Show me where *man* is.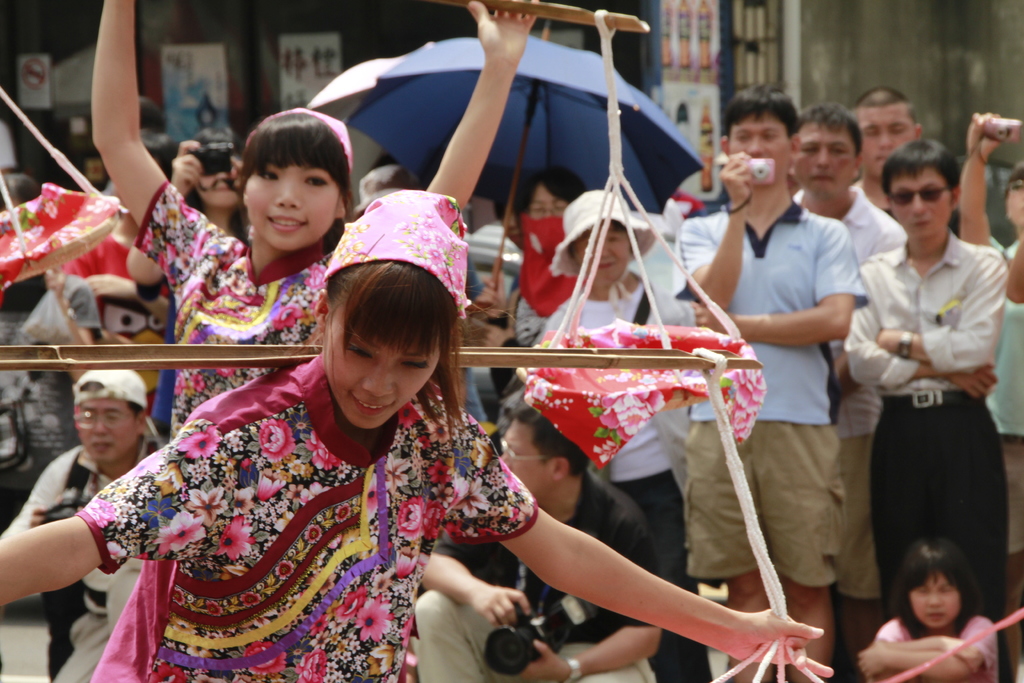
*man* is at bbox=(721, 104, 911, 672).
